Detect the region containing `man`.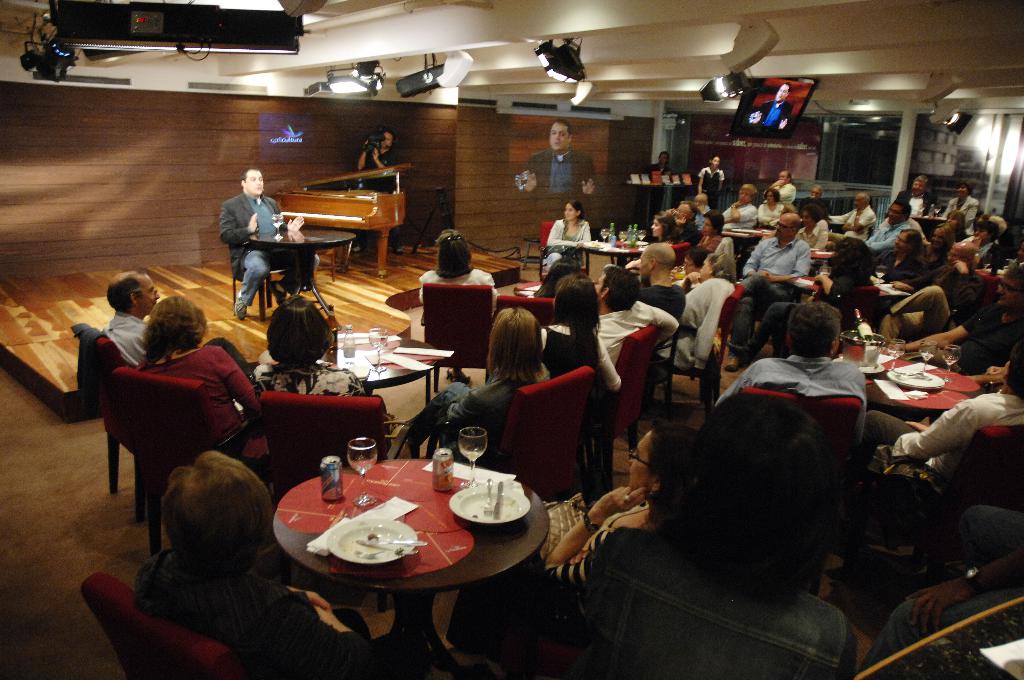
98,271,255,378.
